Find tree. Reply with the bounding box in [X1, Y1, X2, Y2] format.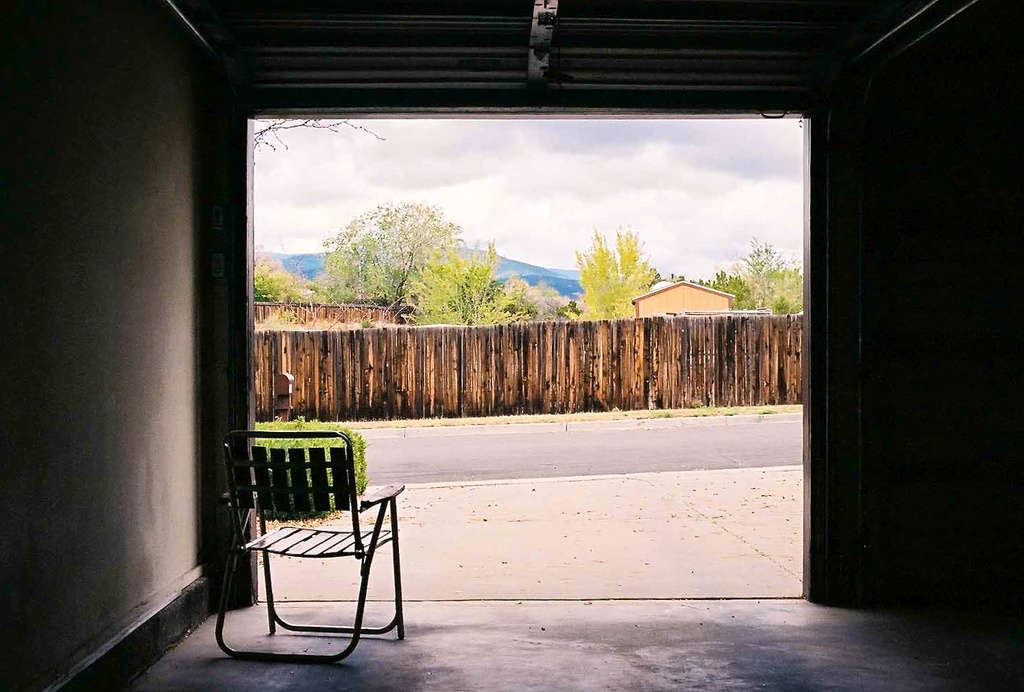
[576, 224, 653, 320].
